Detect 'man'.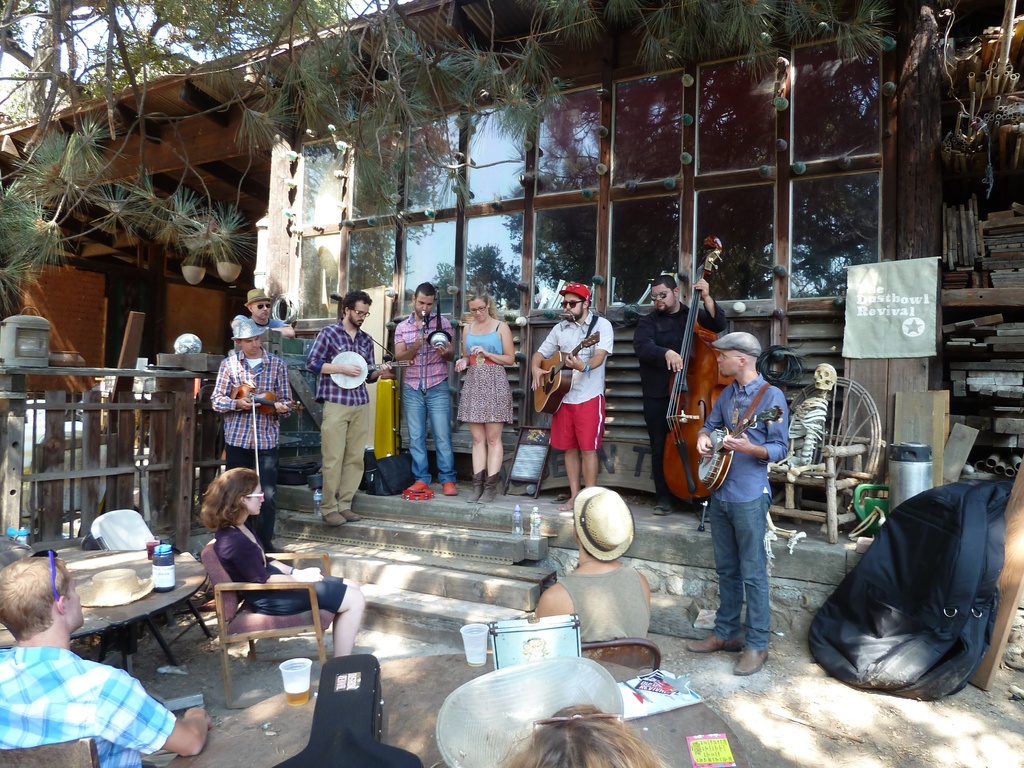
Detected at (x1=530, y1=281, x2=611, y2=515).
